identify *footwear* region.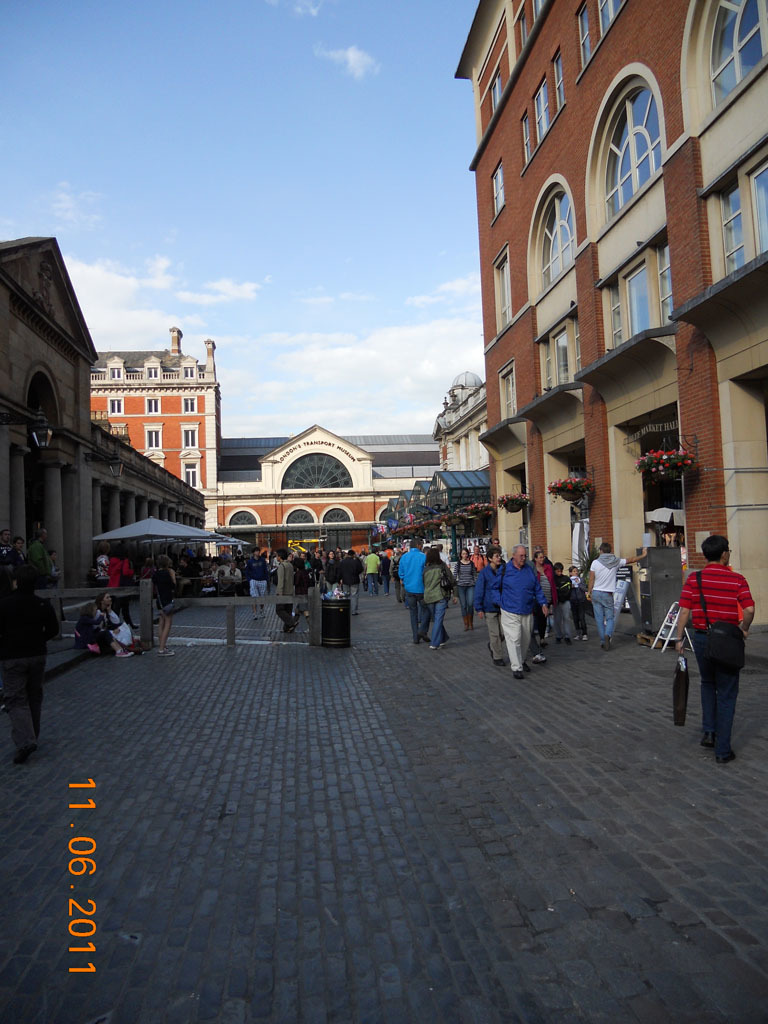
Region: pyautogui.locateOnScreen(715, 747, 737, 761).
